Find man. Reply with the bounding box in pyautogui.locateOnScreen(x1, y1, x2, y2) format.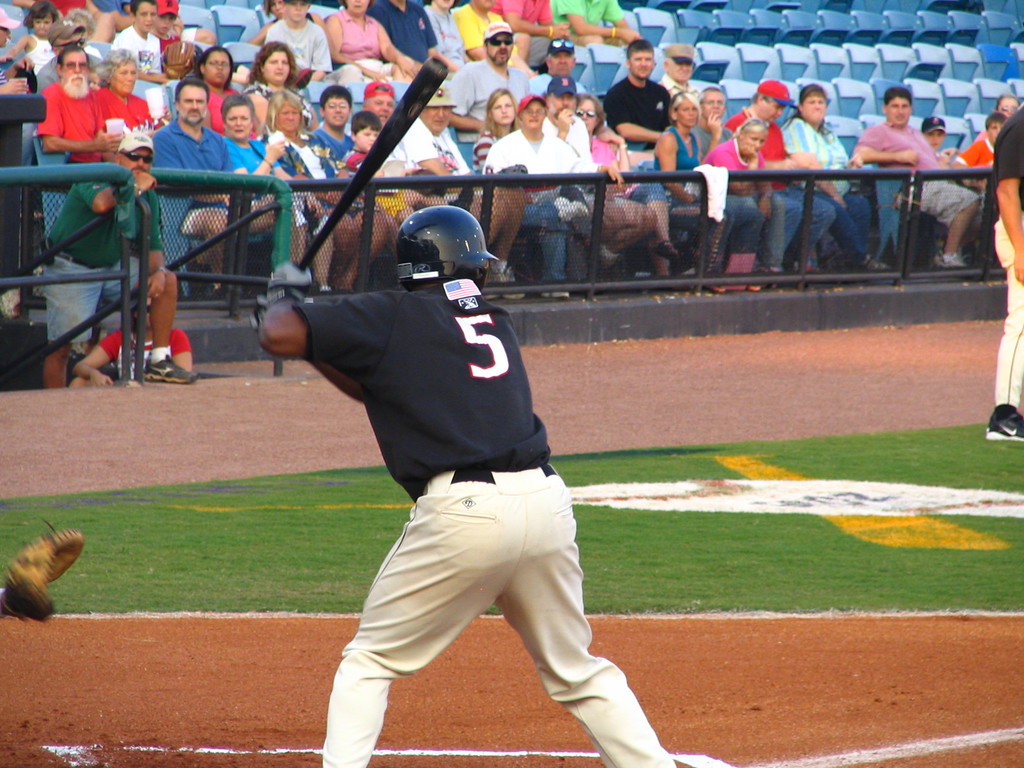
pyautogui.locateOnScreen(442, 19, 532, 188).
